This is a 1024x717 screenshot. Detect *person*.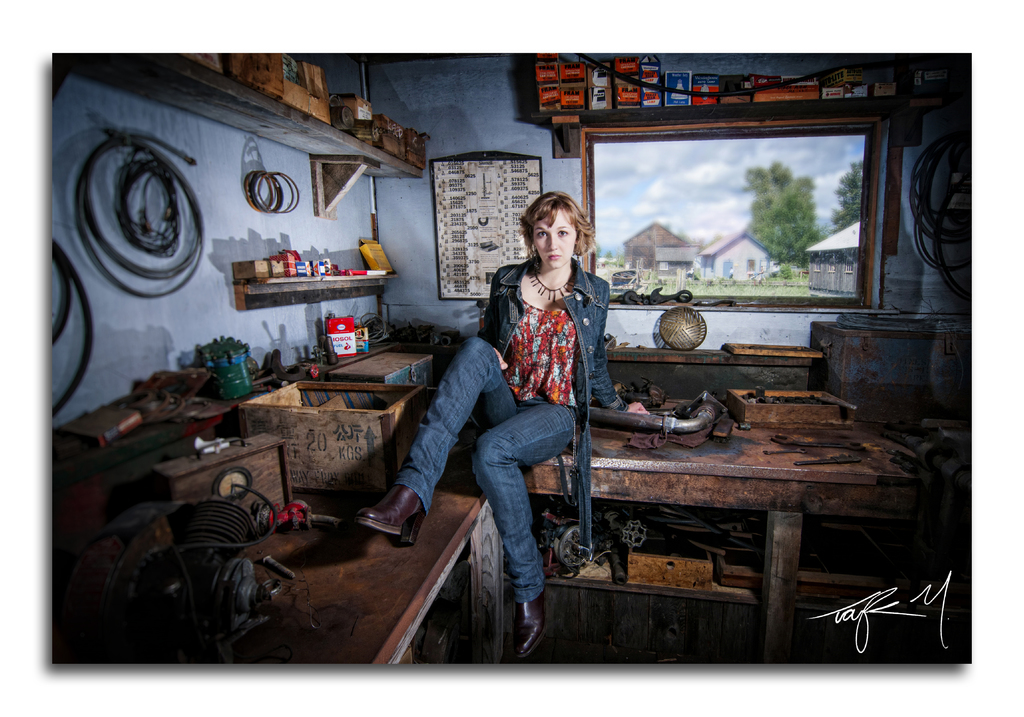
region(349, 191, 652, 658).
